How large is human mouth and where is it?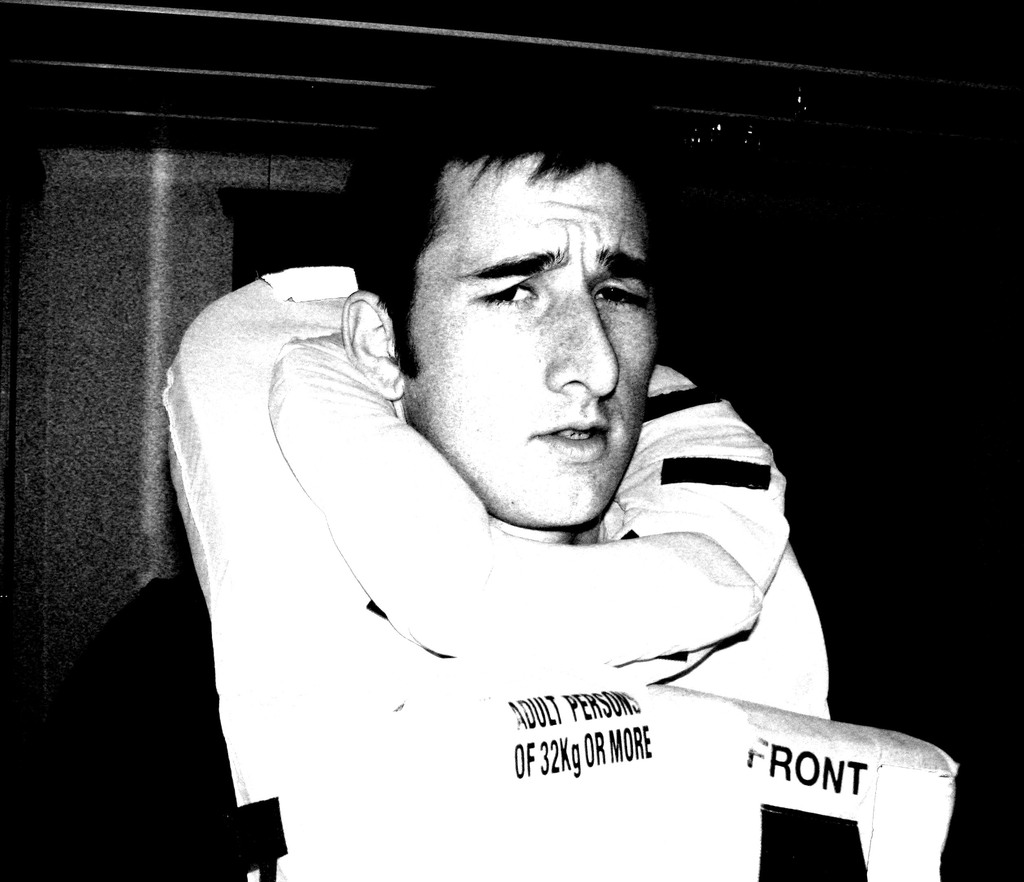
Bounding box: bbox=(532, 412, 613, 464).
